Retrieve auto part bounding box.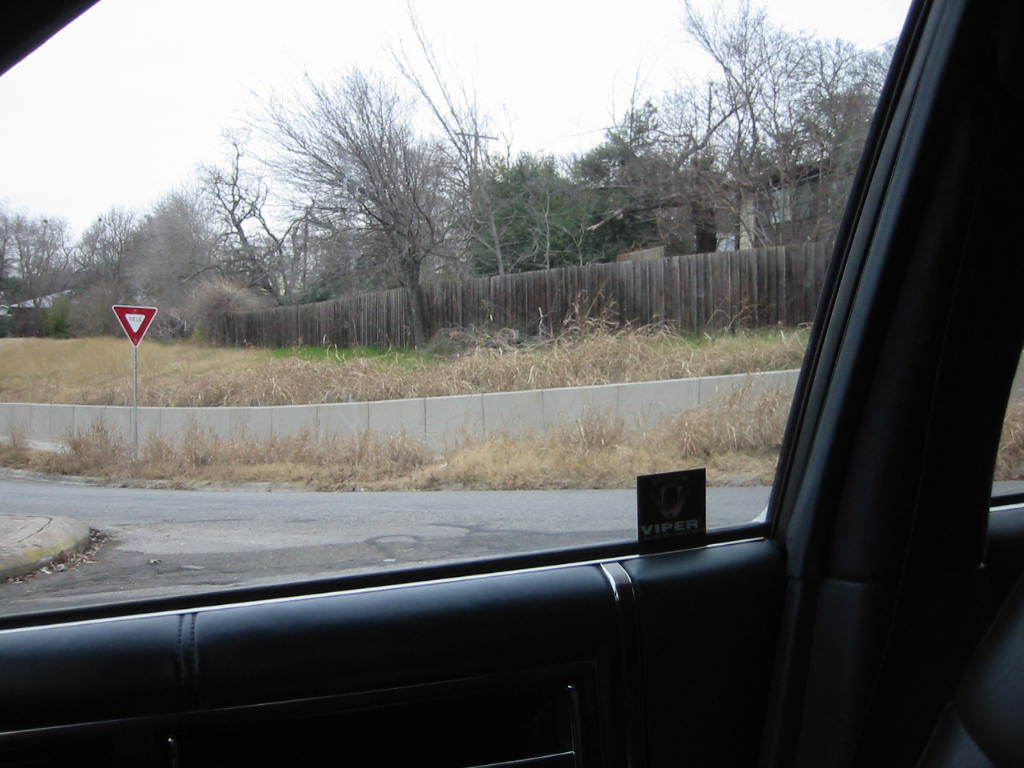
Bounding box: select_region(0, 609, 1023, 767).
